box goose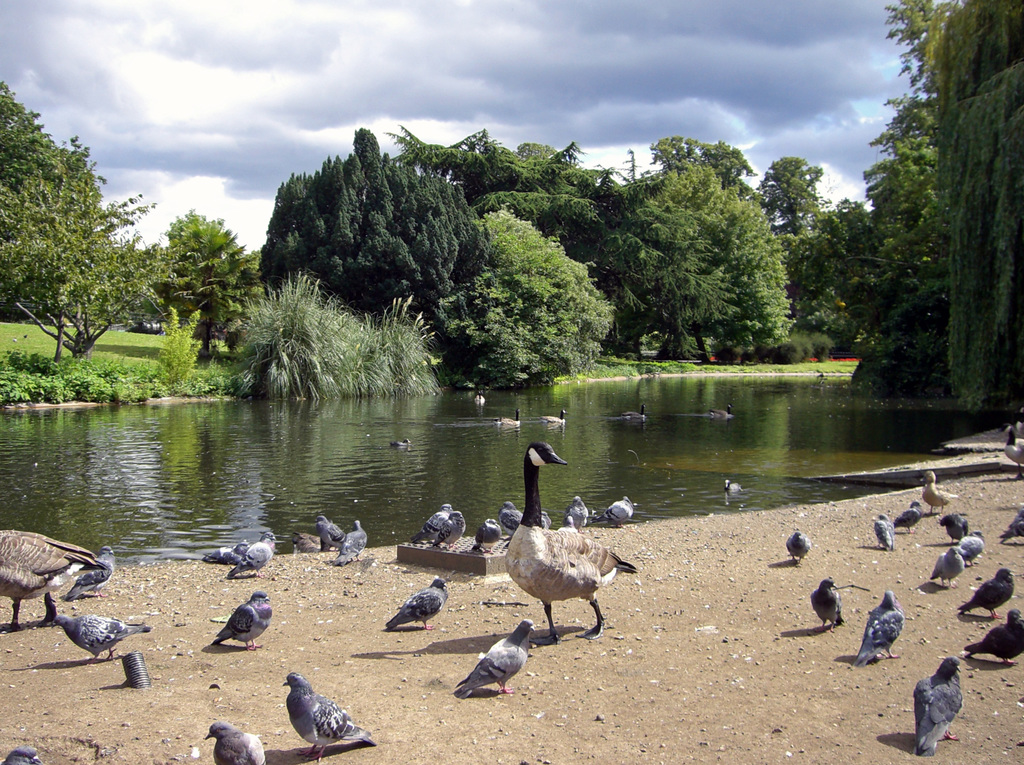
bbox=(998, 424, 1023, 478)
